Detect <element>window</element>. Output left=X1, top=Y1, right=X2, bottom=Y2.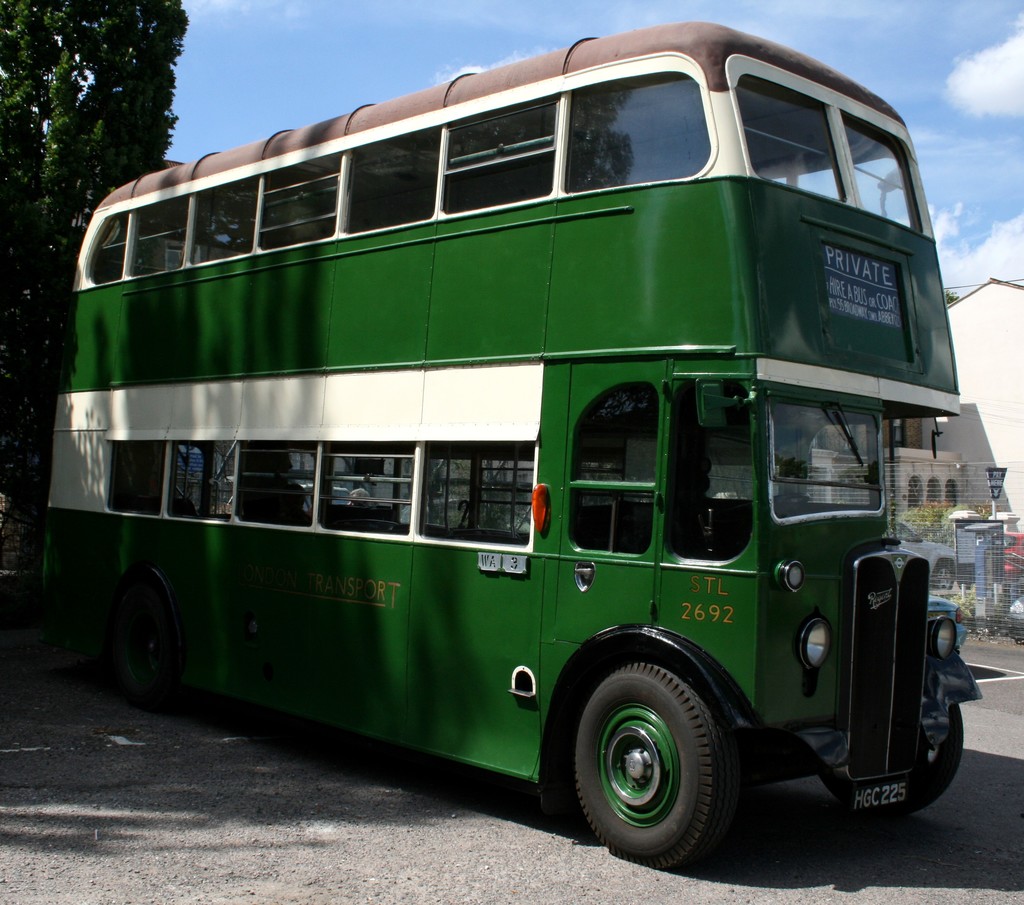
left=413, top=435, right=531, bottom=550.
